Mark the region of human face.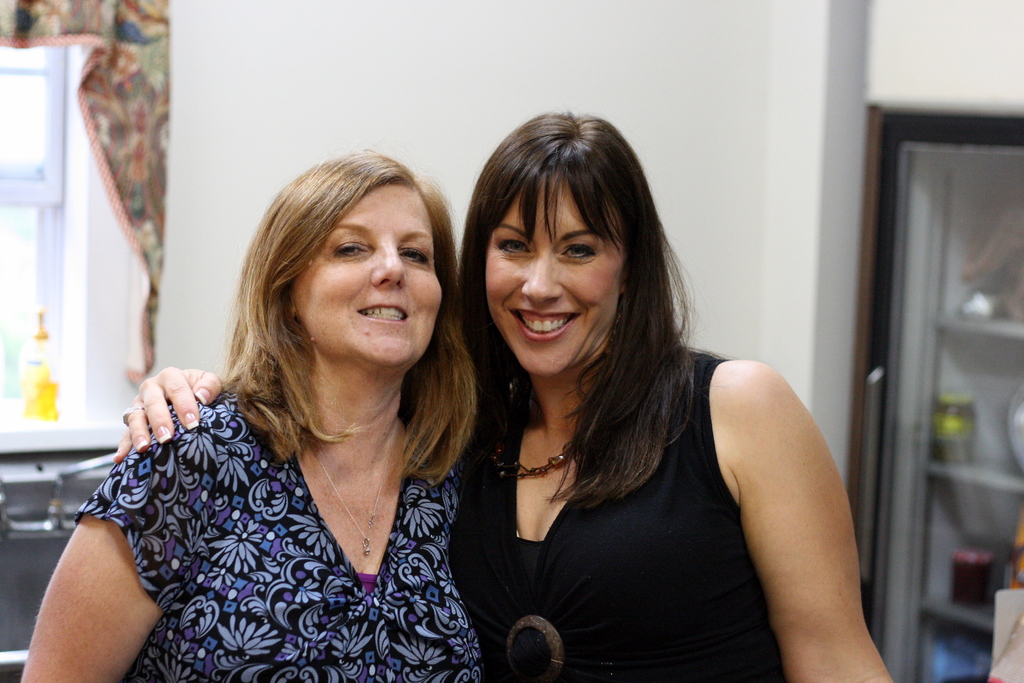
Region: crop(485, 173, 619, 374).
